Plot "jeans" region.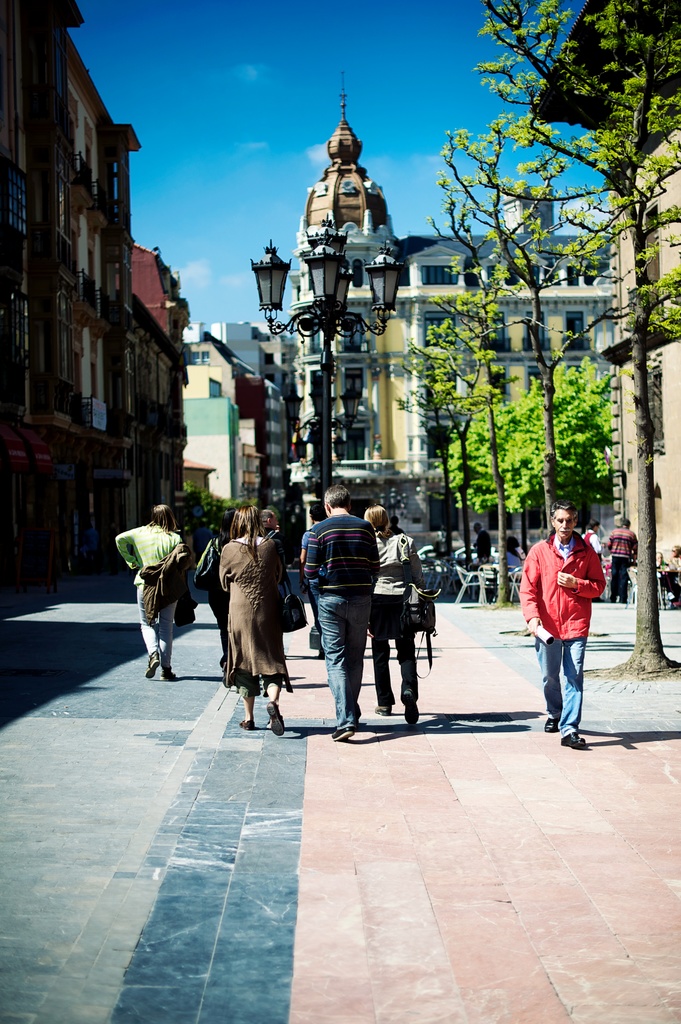
Plotted at locate(537, 634, 589, 734).
